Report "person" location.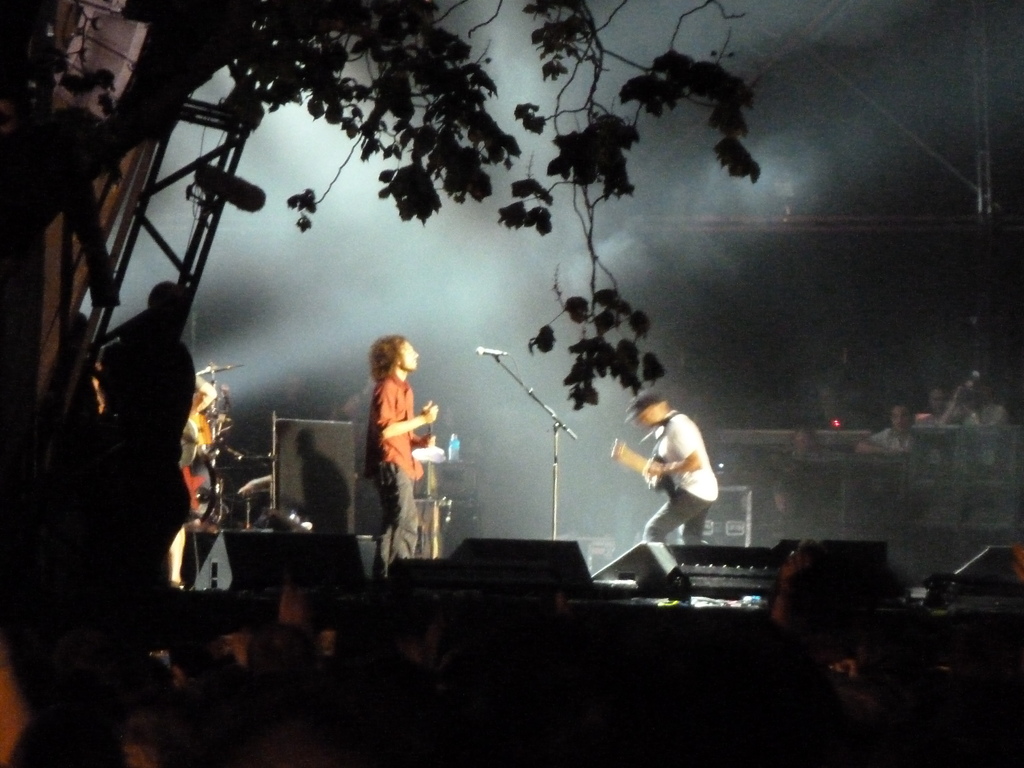
Report: detection(361, 336, 439, 579).
